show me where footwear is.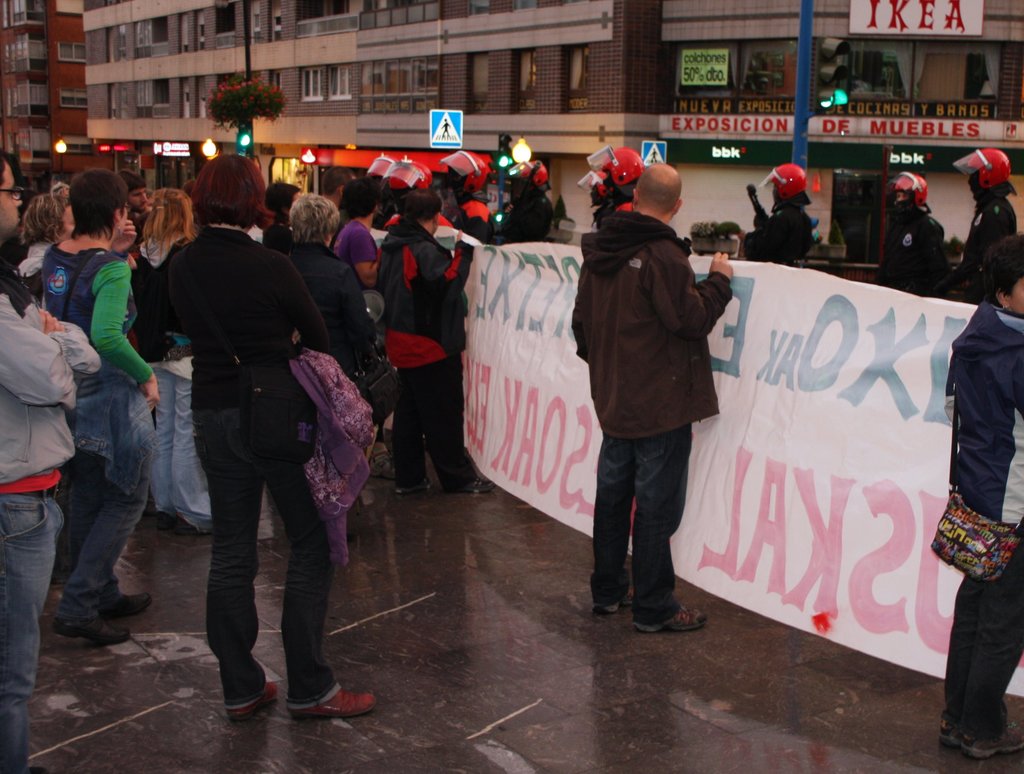
footwear is at [447, 474, 491, 491].
